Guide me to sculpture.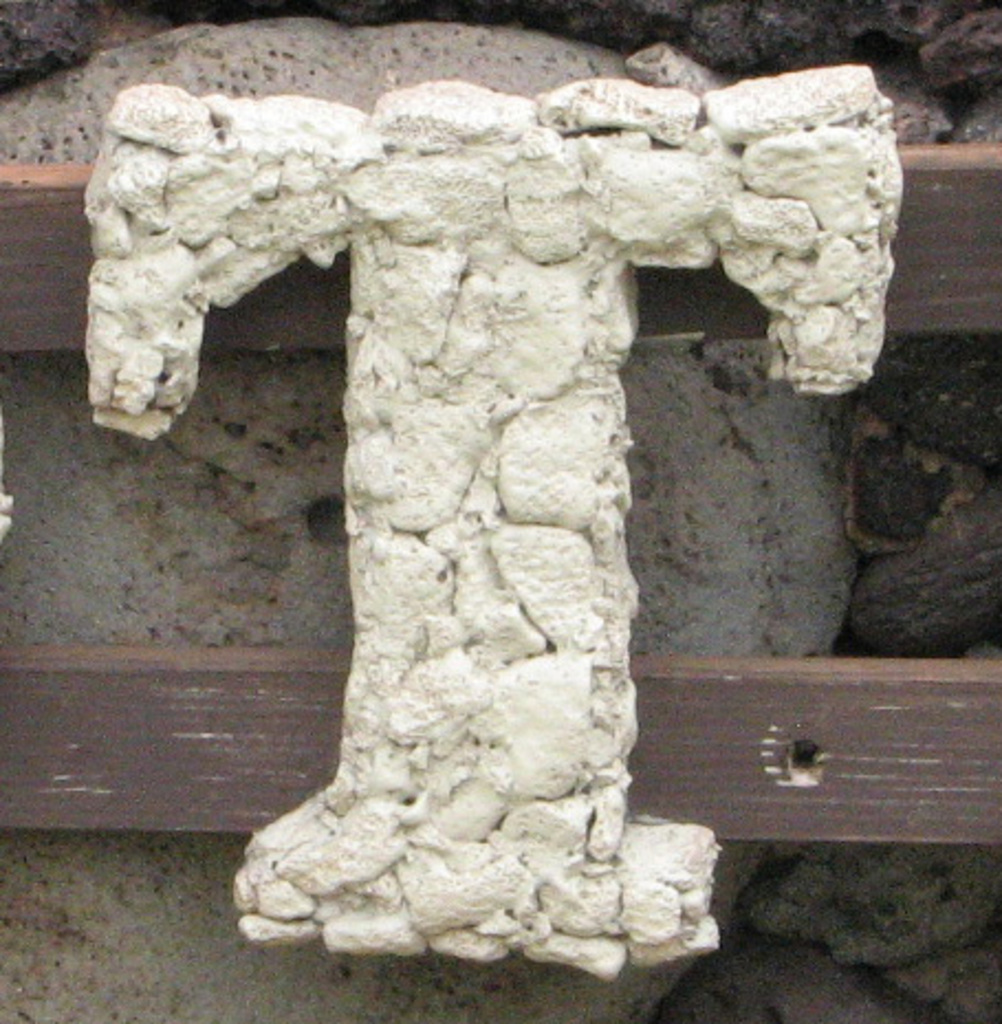
Guidance: (left=97, top=13, right=861, bottom=920).
